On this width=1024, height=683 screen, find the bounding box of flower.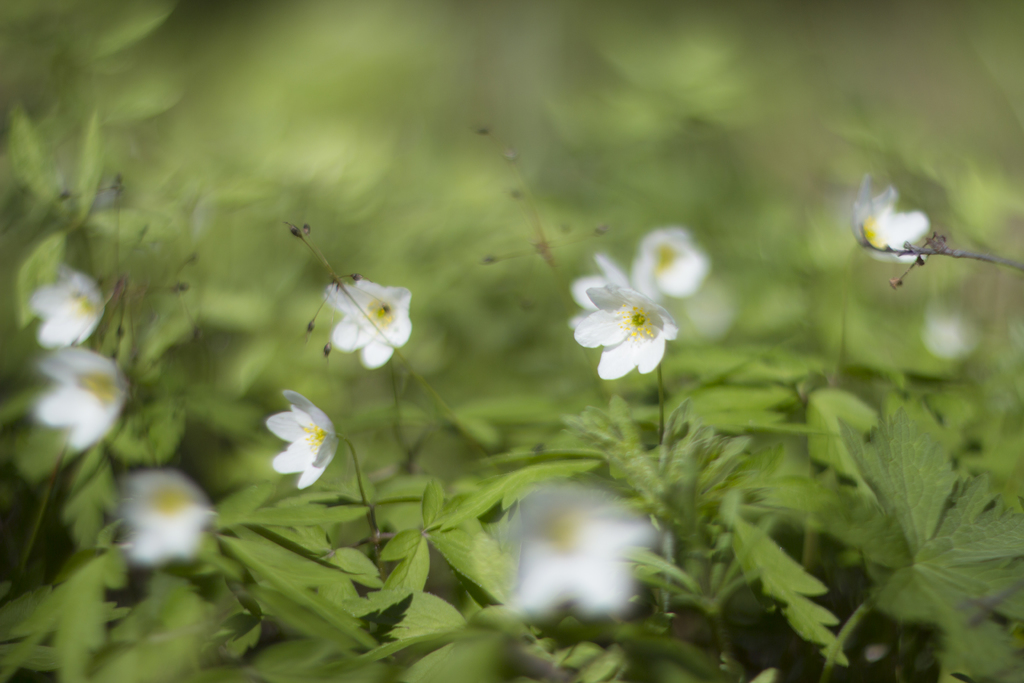
Bounding box: left=325, top=278, right=414, bottom=371.
